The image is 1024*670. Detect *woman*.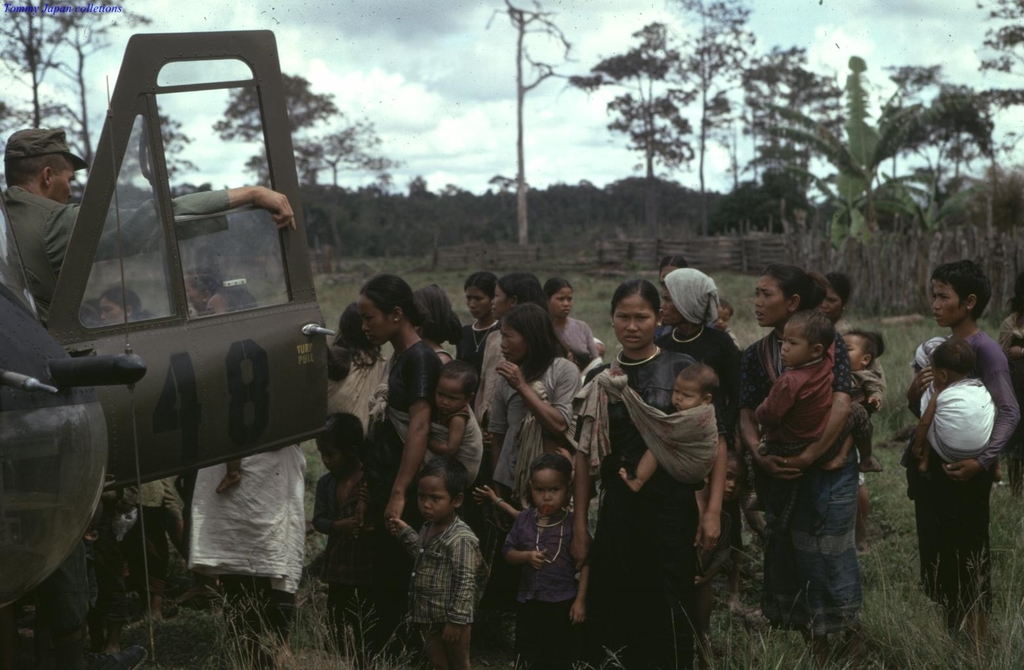
Detection: 904 262 1022 651.
